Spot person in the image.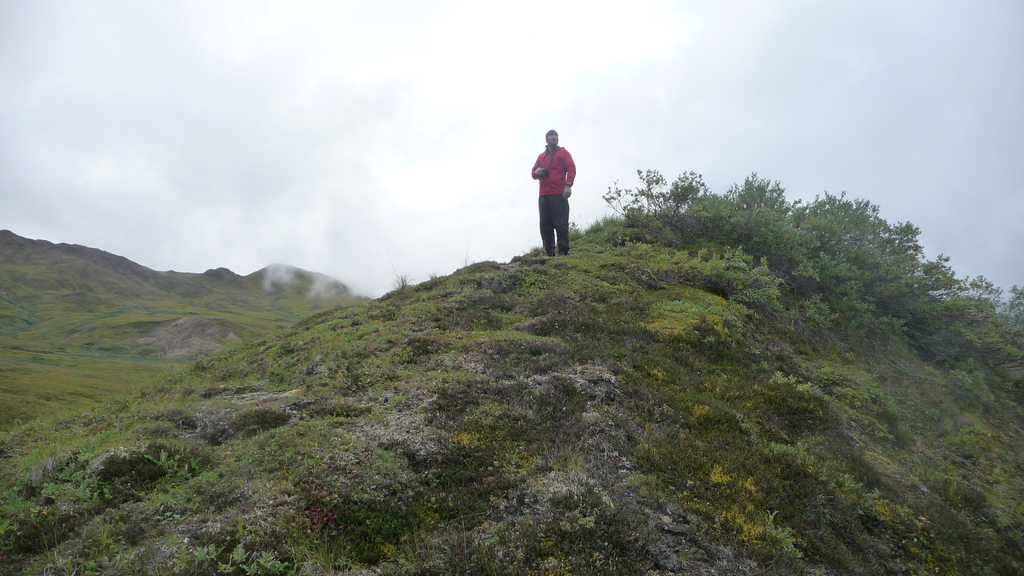
person found at 529,124,581,251.
